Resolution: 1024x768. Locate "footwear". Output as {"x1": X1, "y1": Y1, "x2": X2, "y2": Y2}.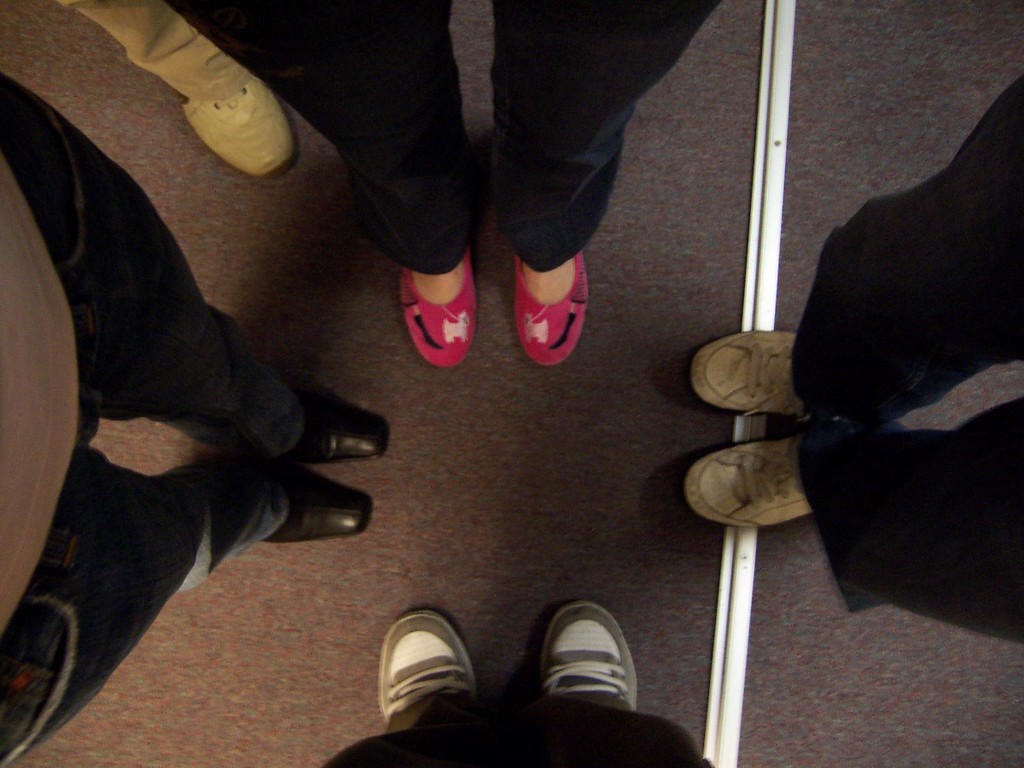
{"x1": 541, "y1": 601, "x2": 636, "y2": 710}.
